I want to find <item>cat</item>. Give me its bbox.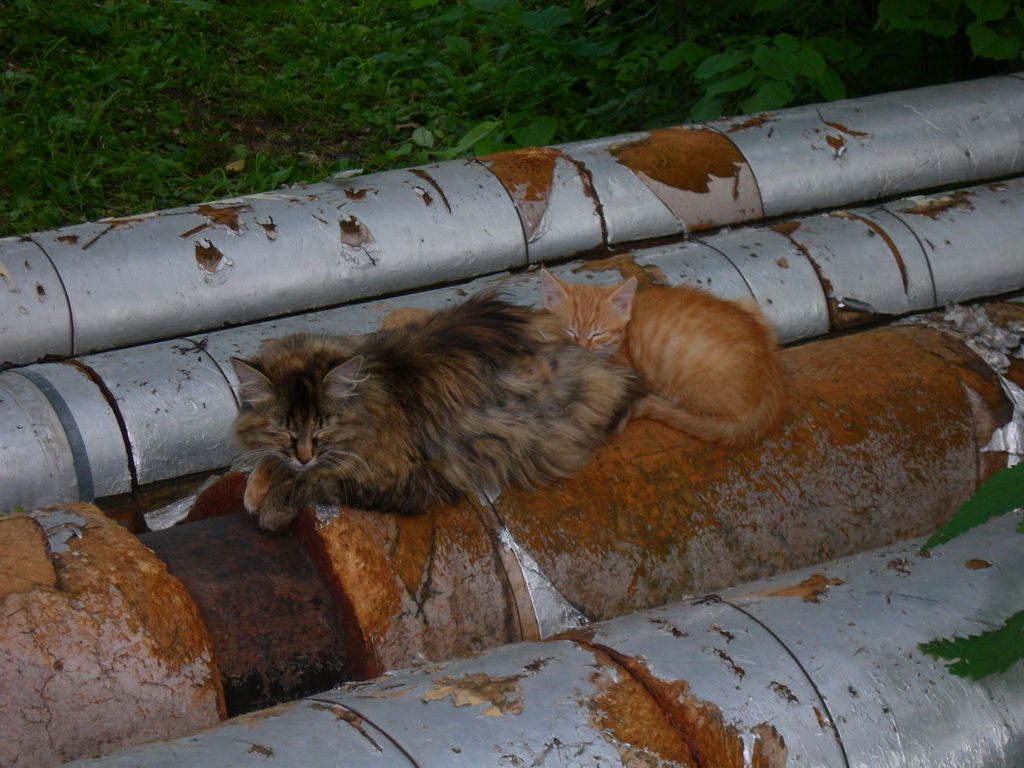
crop(540, 266, 784, 451).
